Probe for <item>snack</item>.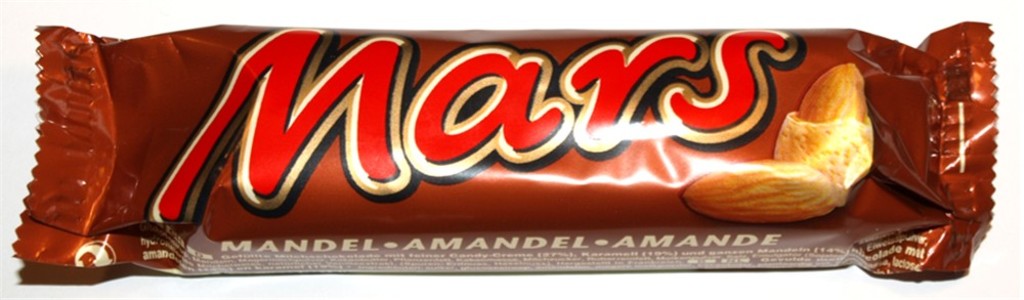
Probe result: [x1=20, y1=20, x2=1002, y2=280].
